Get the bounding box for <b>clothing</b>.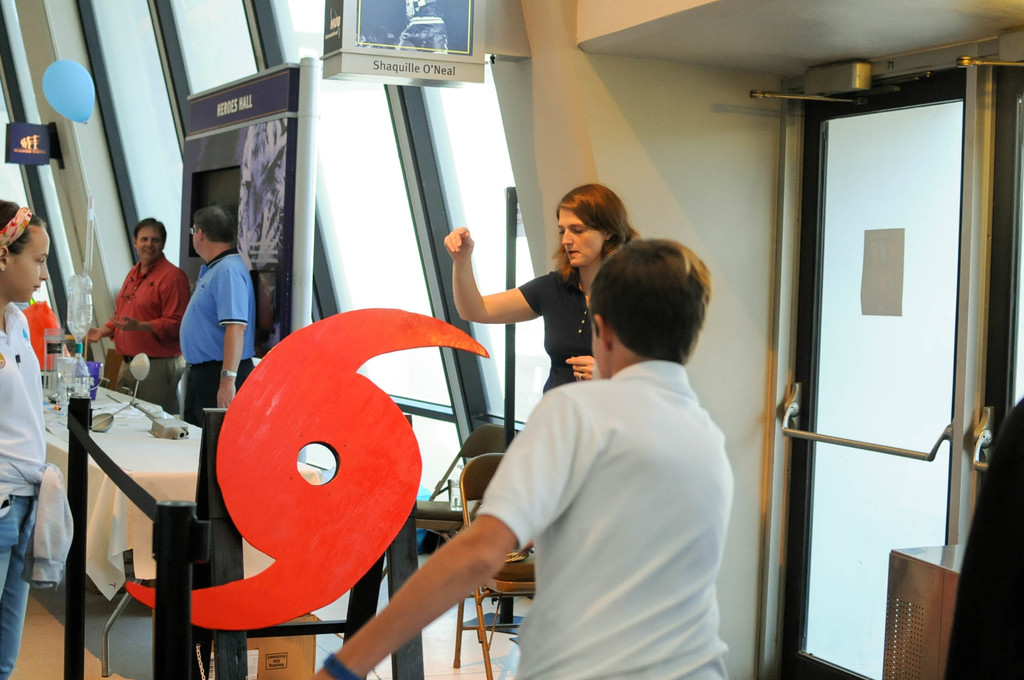
[left=475, top=362, right=732, bottom=679].
